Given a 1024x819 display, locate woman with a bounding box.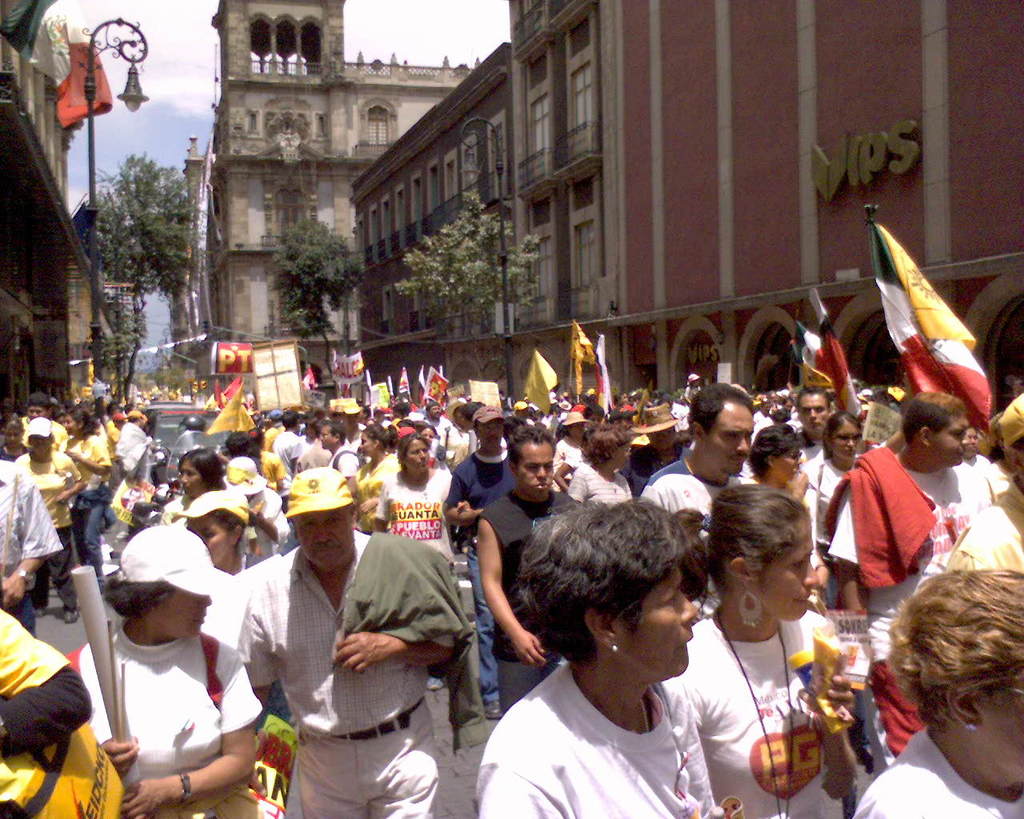
Located: BBox(566, 426, 640, 513).
